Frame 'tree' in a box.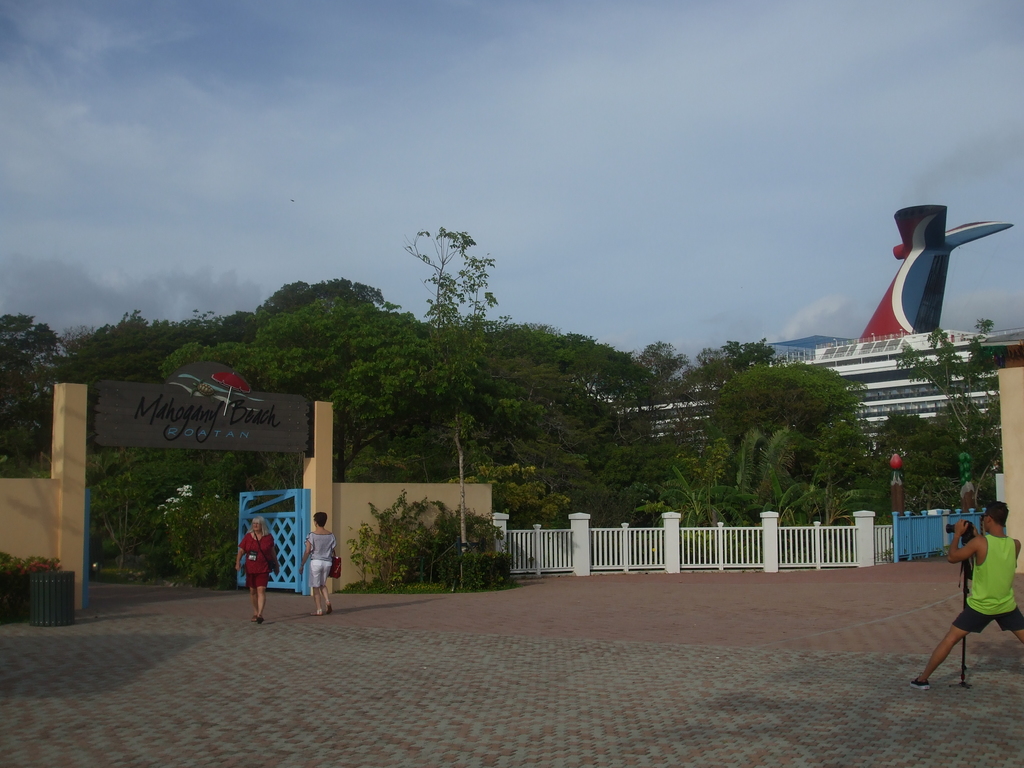
(left=400, top=209, right=477, bottom=424).
